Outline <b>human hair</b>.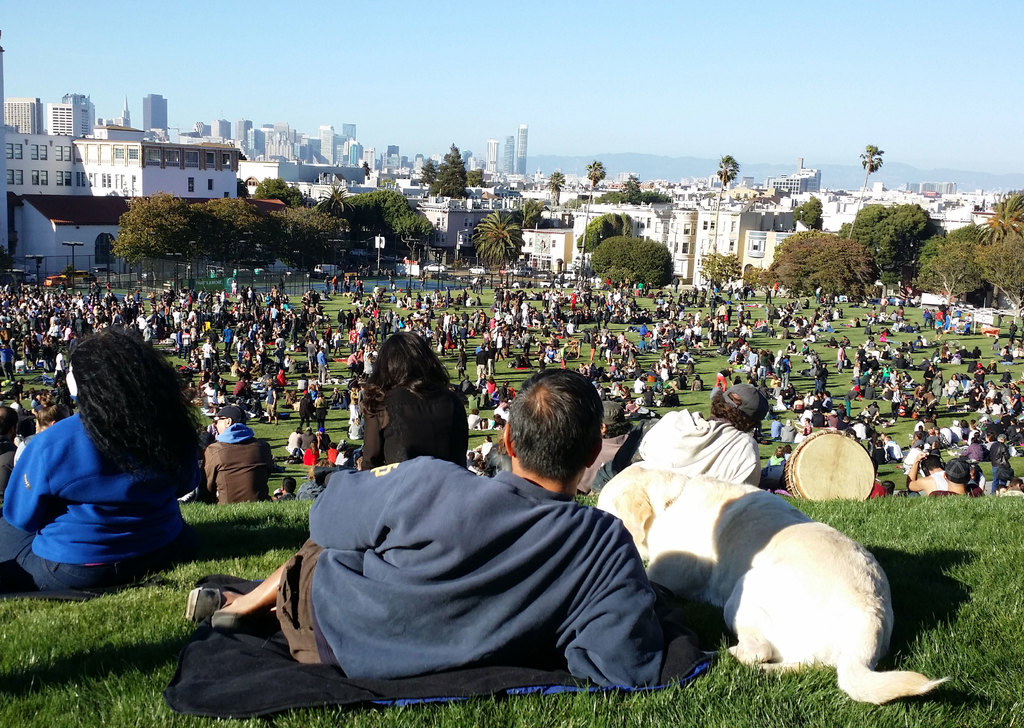
Outline: 488/380/614/504.
